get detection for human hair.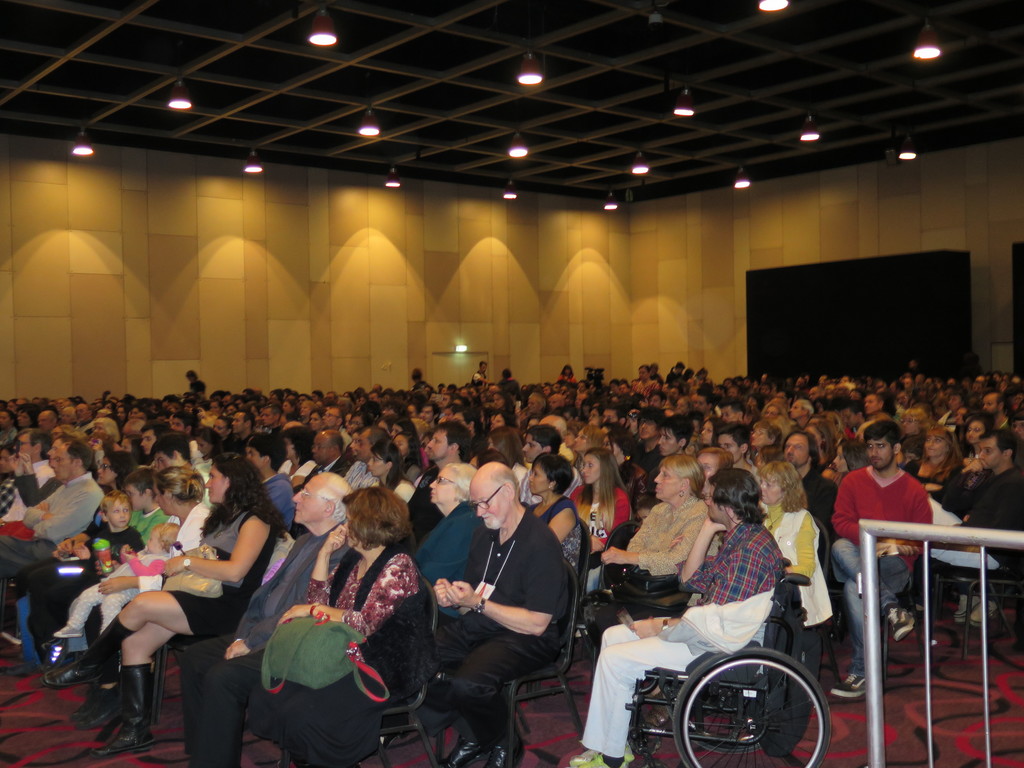
Detection: (343, 493, 416, 550).
